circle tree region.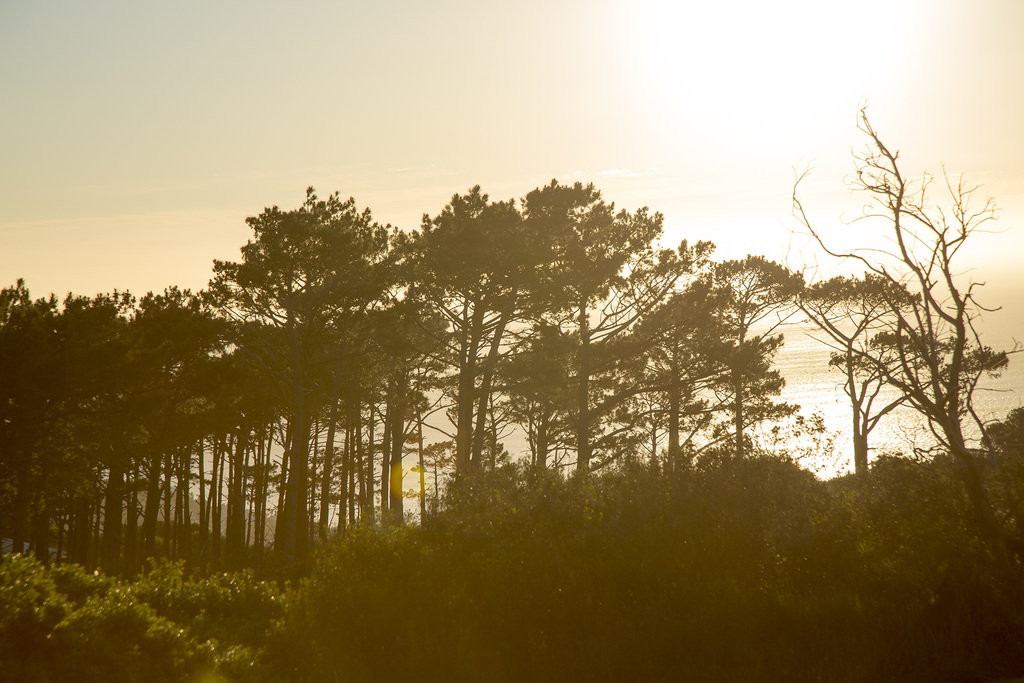
Region: (left=33, top=579, right=216, bottom=670).
